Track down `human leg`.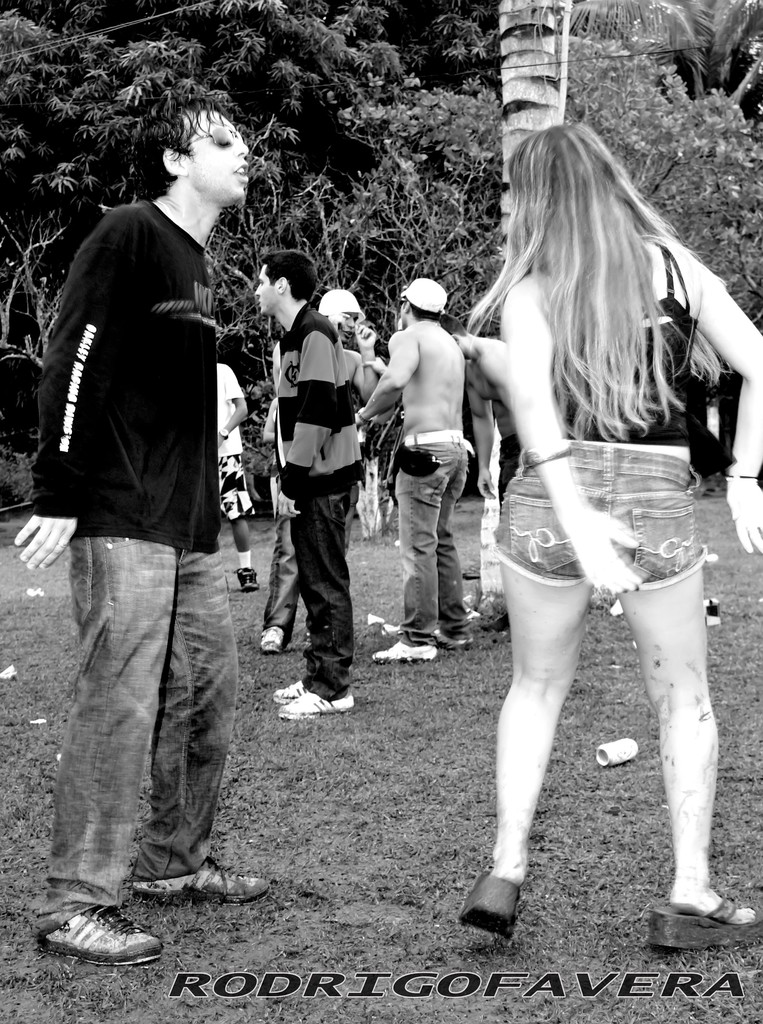
Tracked to detection(250, 510, 306, 655).
